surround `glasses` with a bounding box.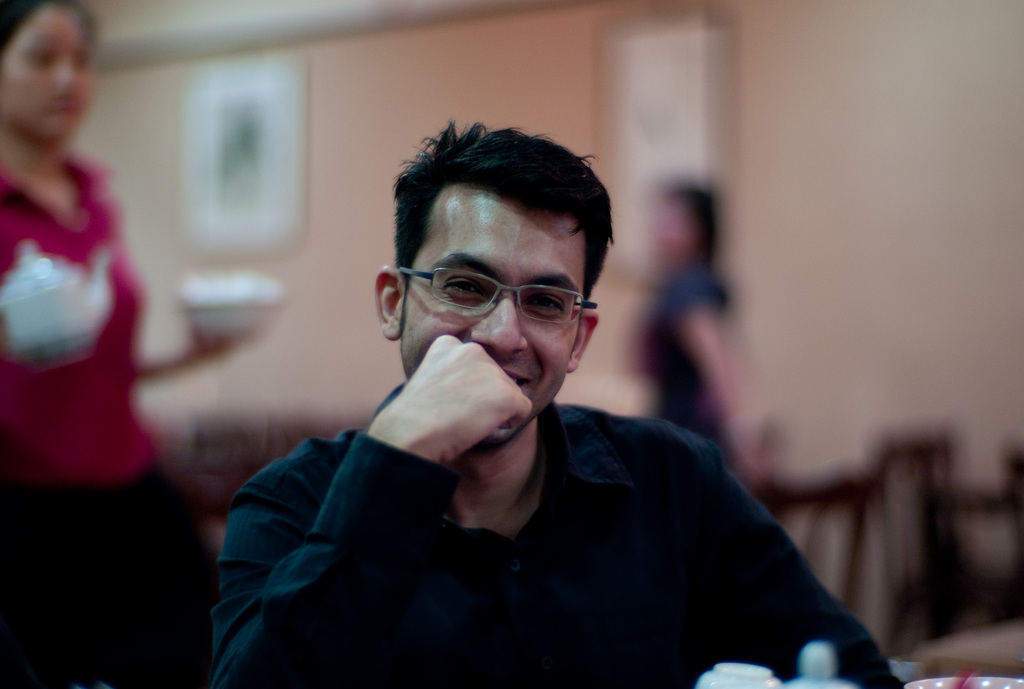
[382, 255, 597, 336].
